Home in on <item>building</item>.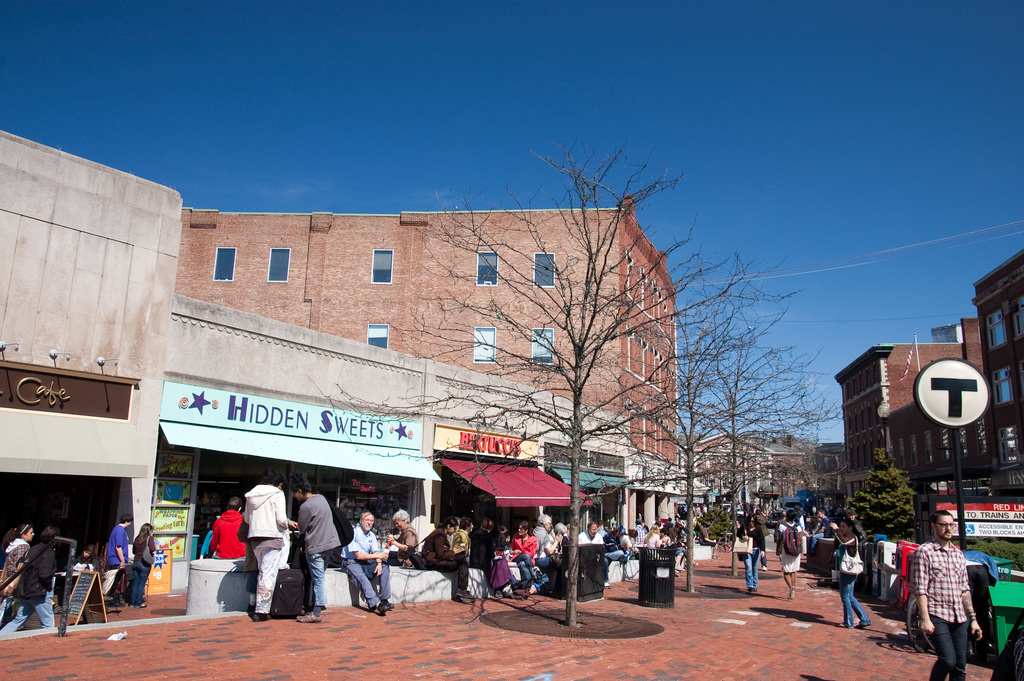
Homed in at <bbox>689, 431, 808, 519</bbox>.
